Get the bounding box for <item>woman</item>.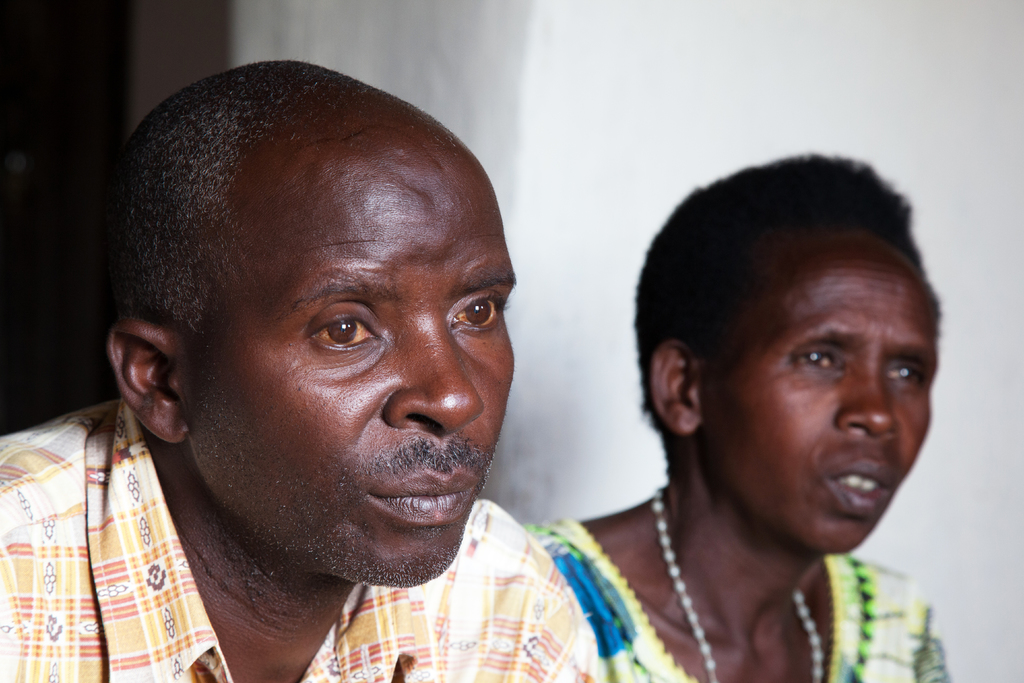
detection(509, 161, 963, 682).
